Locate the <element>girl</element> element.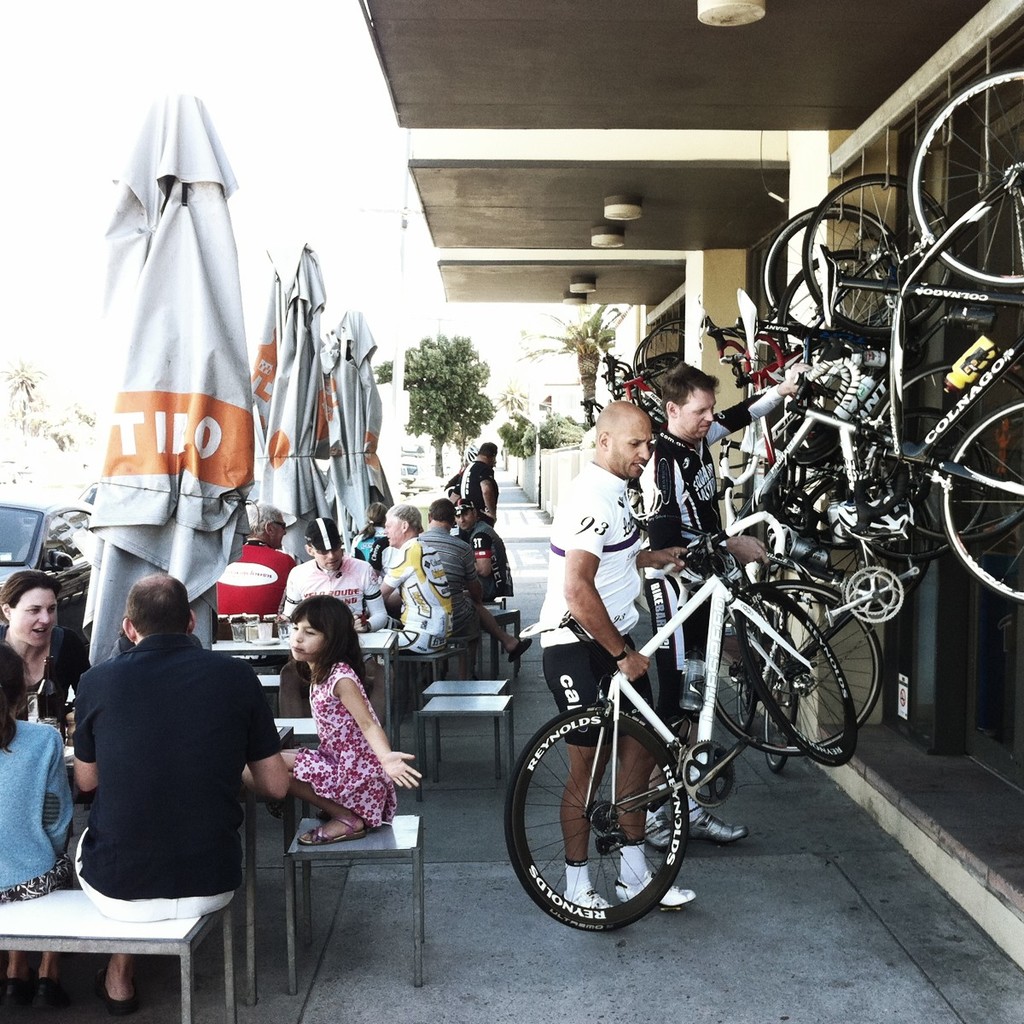
Element bbox: x1=0 y1=644 x2=77 y2=1009.
